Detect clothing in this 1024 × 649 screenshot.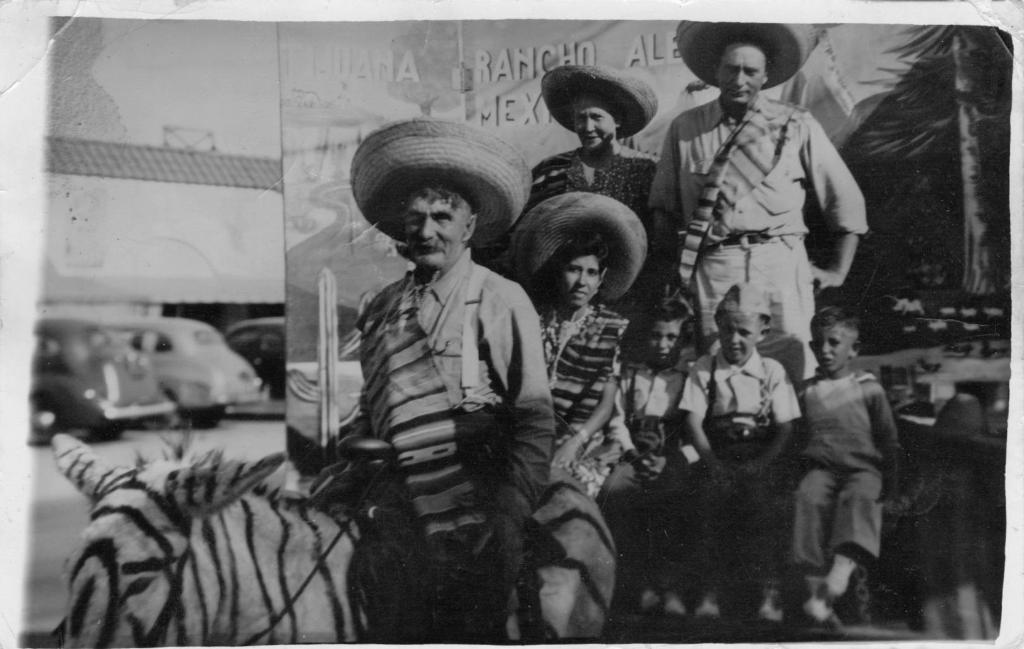
Detection: [left=531, top=297, right=625, bottom=497].
